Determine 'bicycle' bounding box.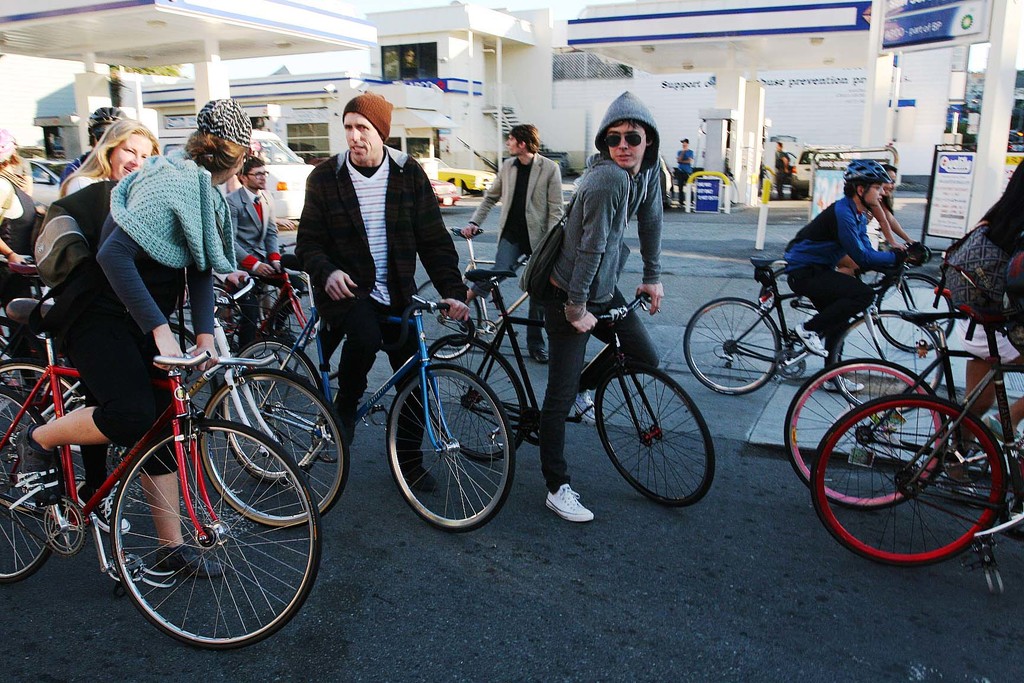
Determined: [678, 242, 948, 414].
